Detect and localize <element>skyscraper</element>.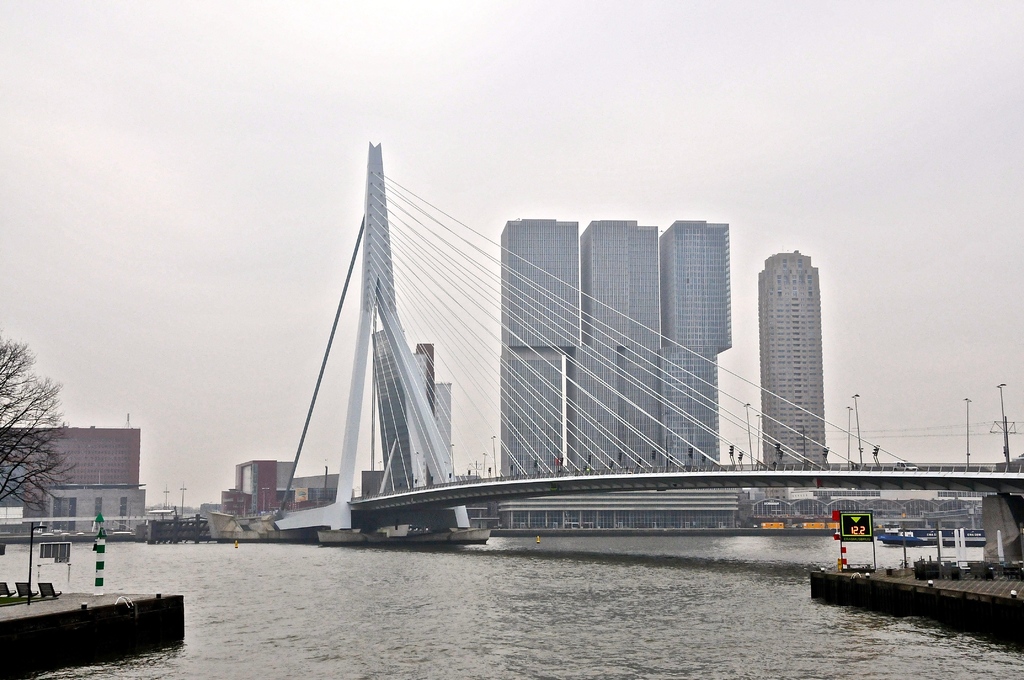
Localized at x1=569 y1=219 x2=661 y2=469.
